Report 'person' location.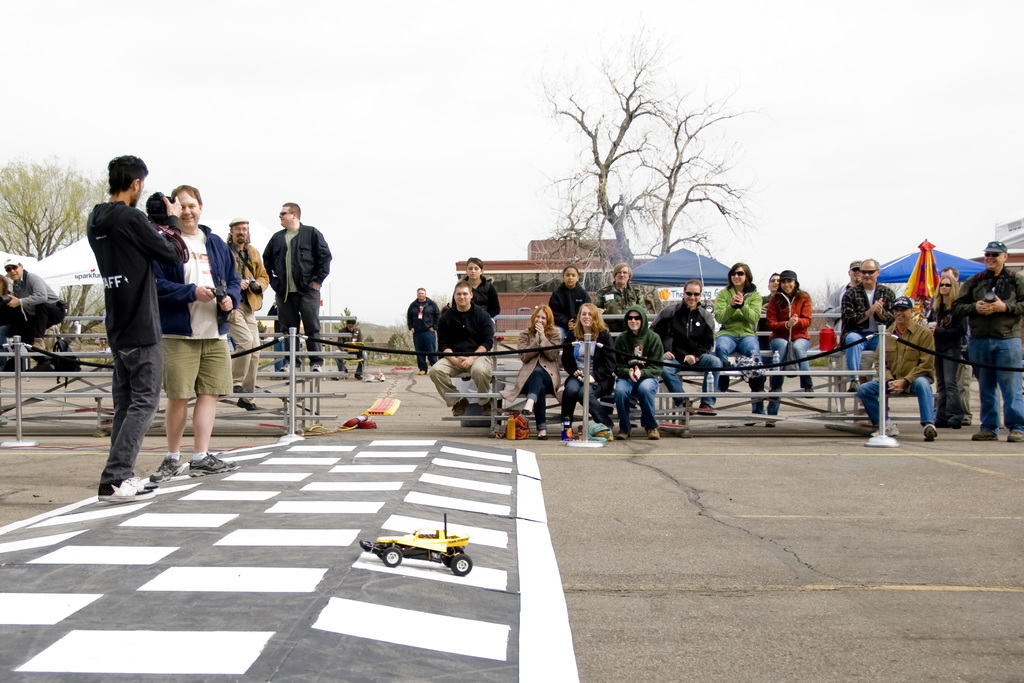
Report: detection(450, 260, 506, 320).
